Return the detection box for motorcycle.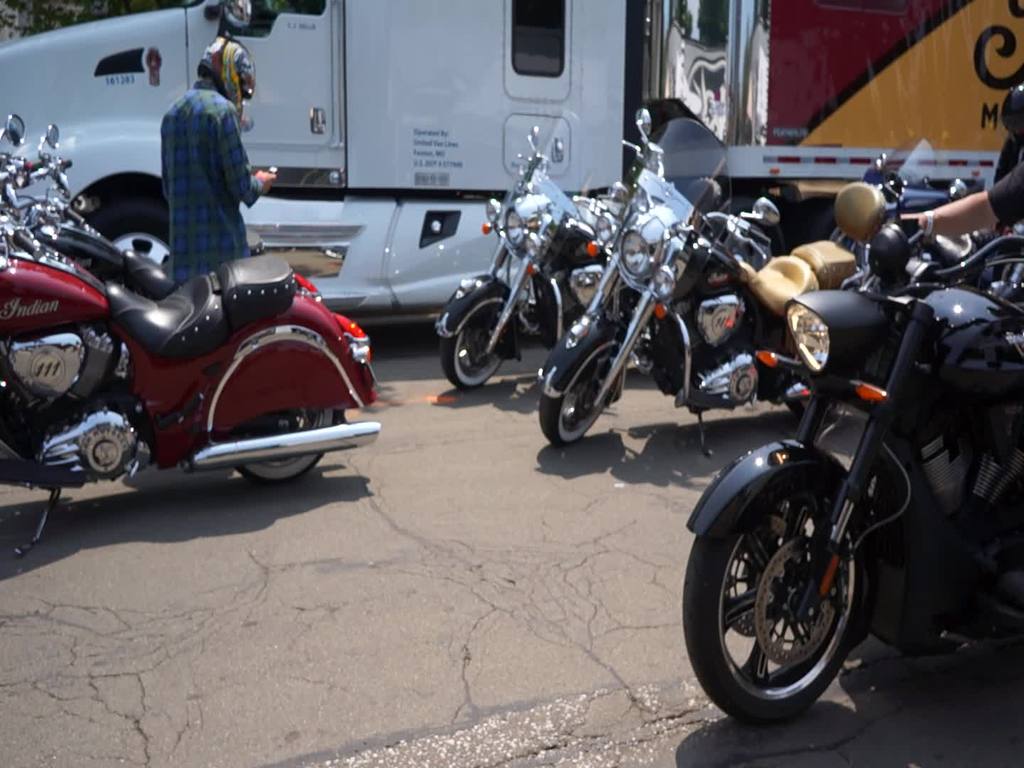
box(432, 125, 625, 388).
